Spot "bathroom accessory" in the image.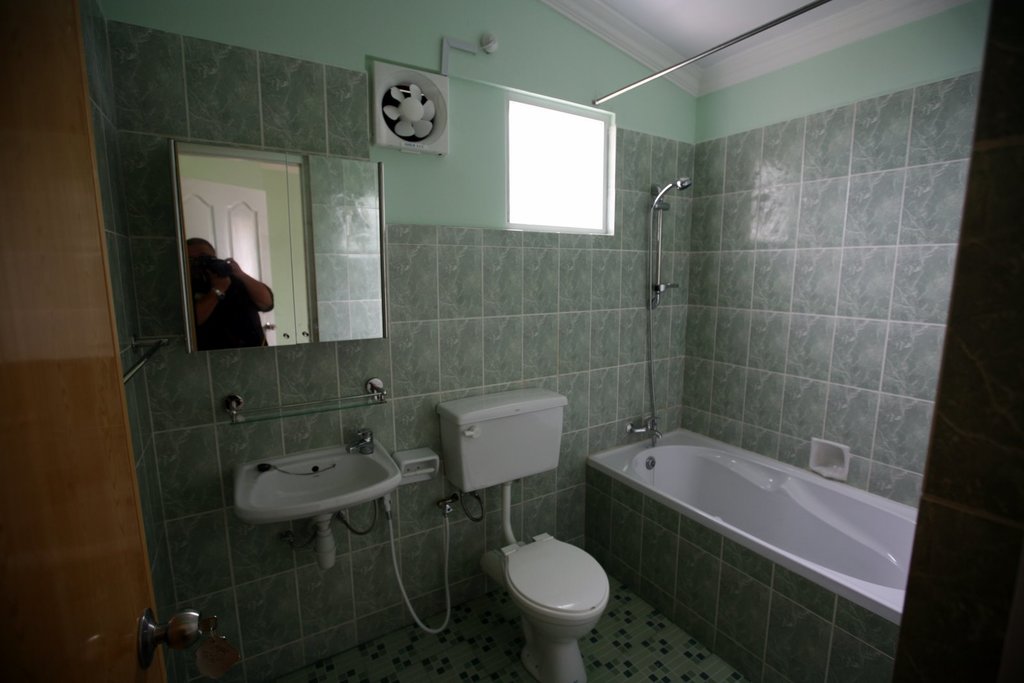
"bathroom accessory" found at x1=624, y1=414, x2=663, y2=445.
